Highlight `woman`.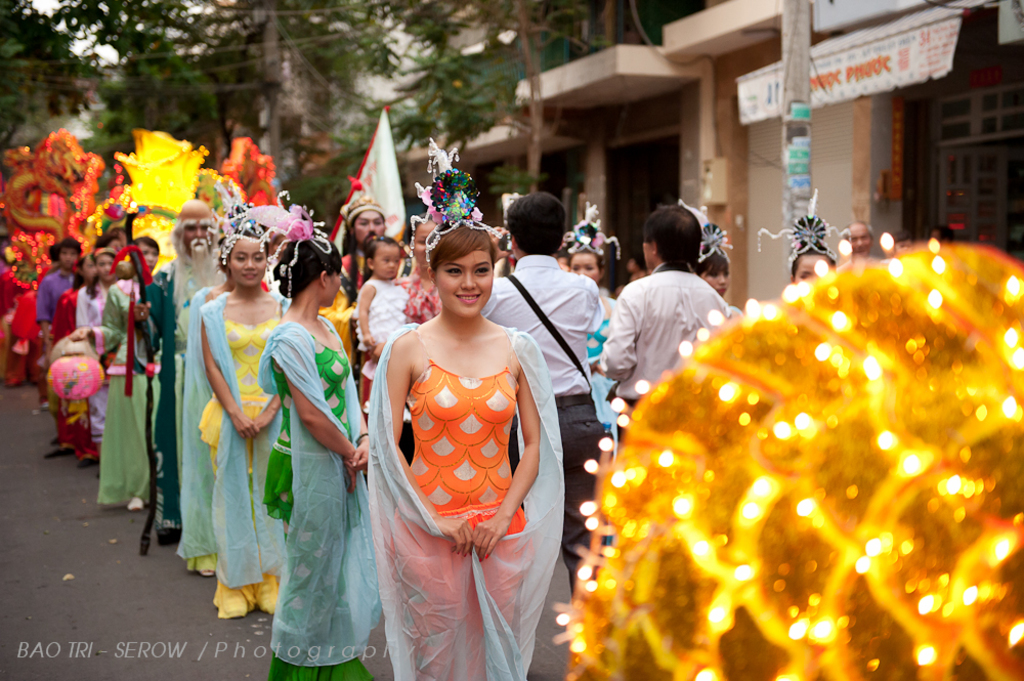
Highlighted region: (796,229,825,274).
